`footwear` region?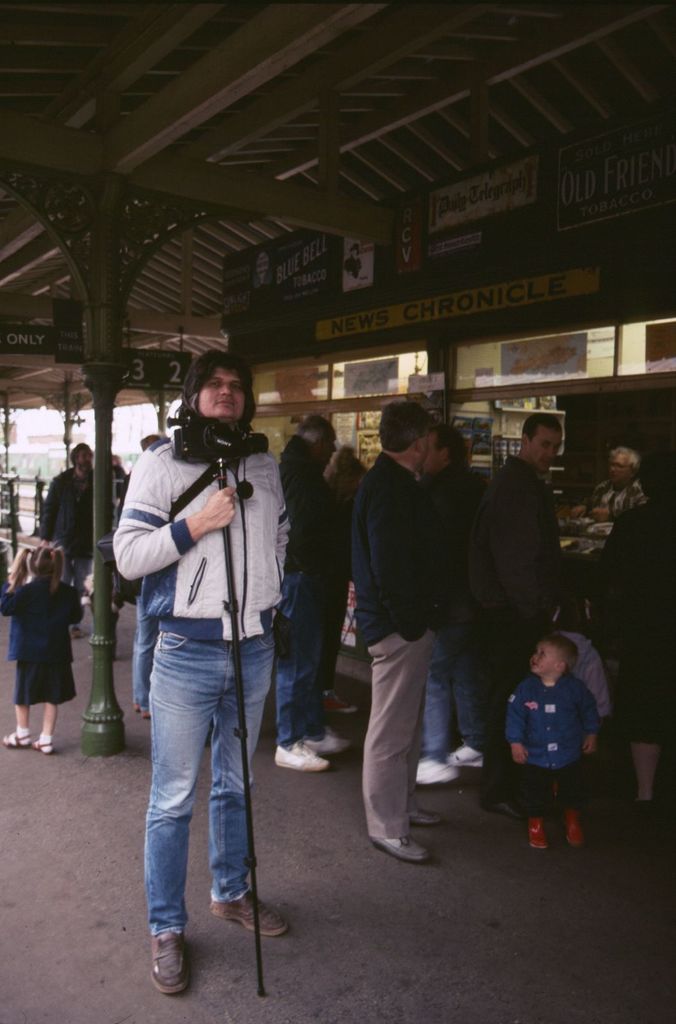
locate(33, 739, 51, 757)
